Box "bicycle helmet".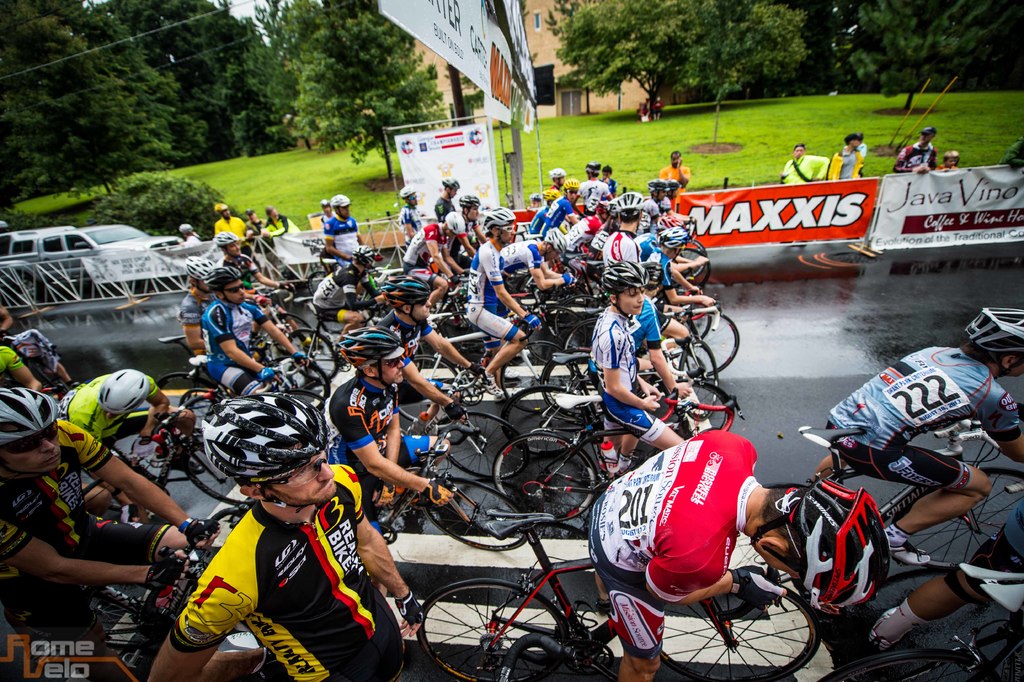
Rect(488, 208, 515, 223).
